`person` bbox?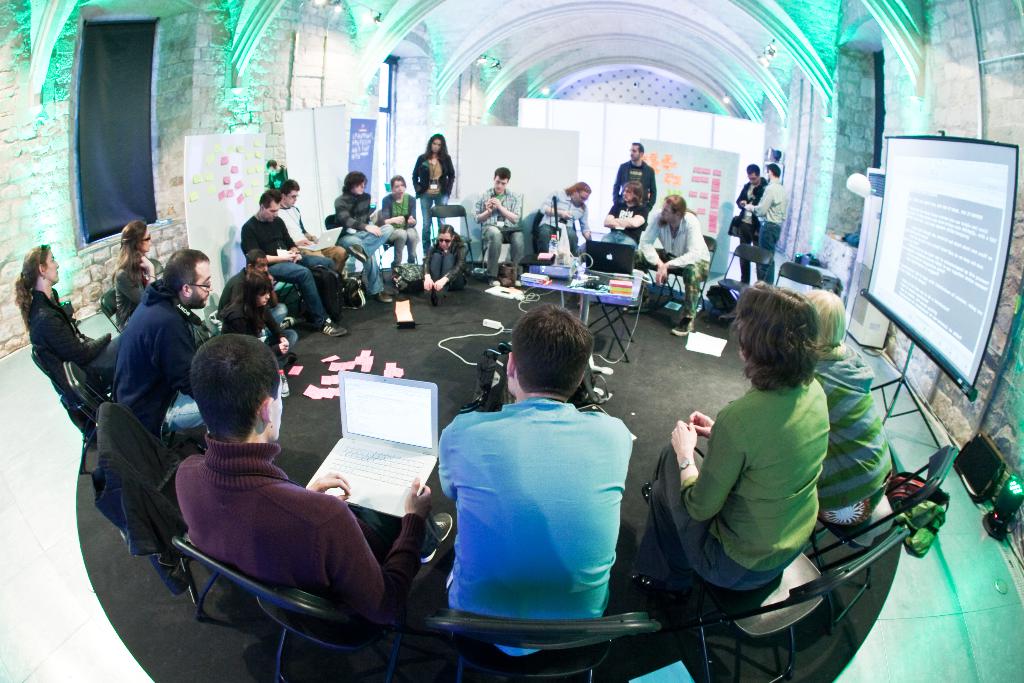
(x1=228, y1=252, x2=284, y2=318)
